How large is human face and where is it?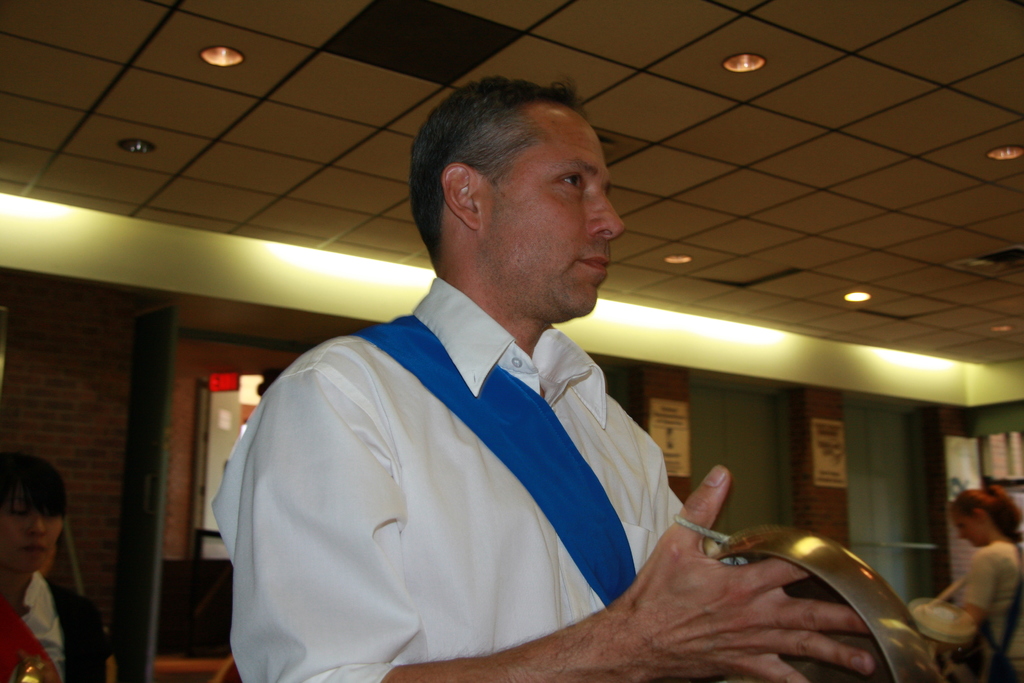
Bounding box: (left=480, top=97, right=627, bottom=315).
